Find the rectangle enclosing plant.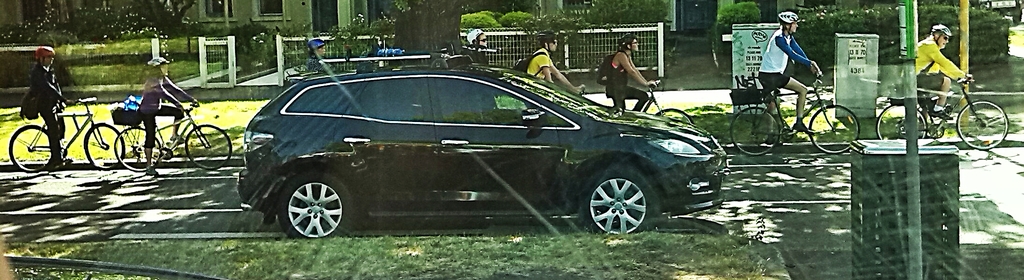
bbox=[257, 18, 299, 66].
